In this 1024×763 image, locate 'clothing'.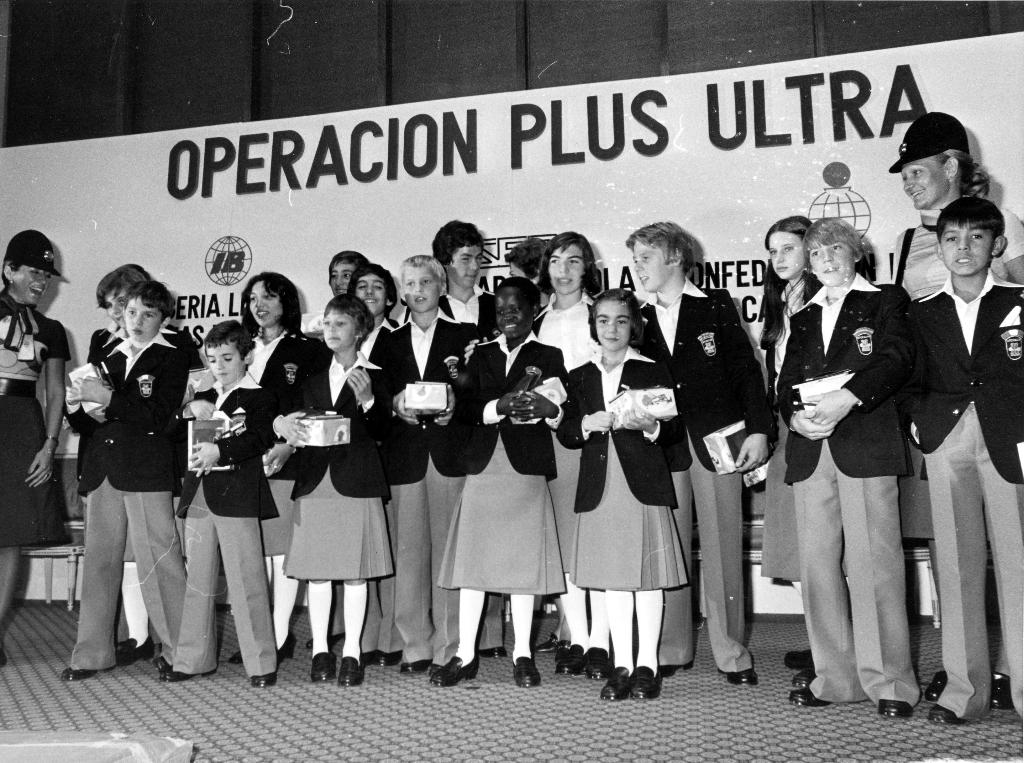
Bounding box: (x1=554, y1=343, x2=692, y2=591).
